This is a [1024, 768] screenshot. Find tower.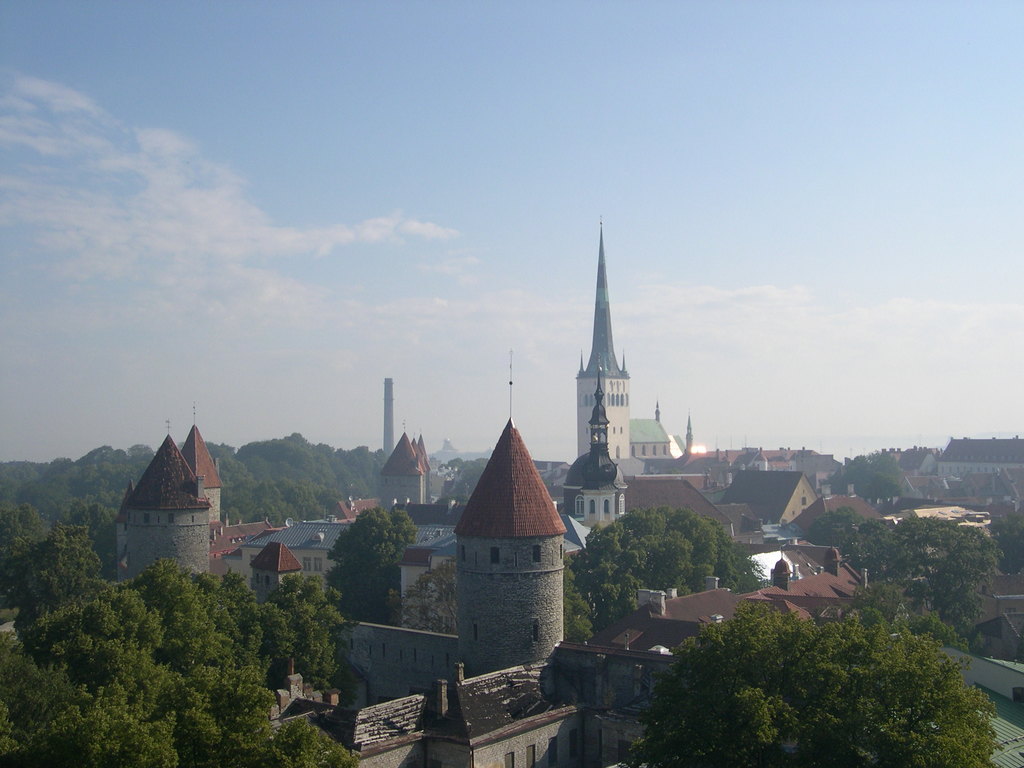
Bounding box: (x1=555, y1=360, x2=627, y2=548).
